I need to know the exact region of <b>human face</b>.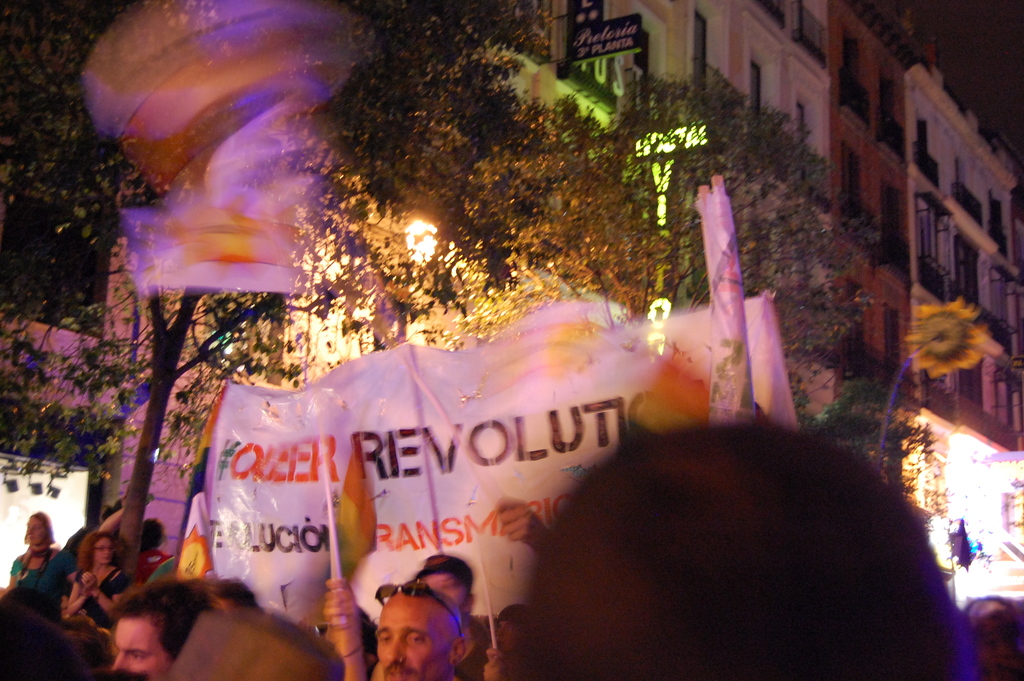
Region: pyautogui.locateOnScreen(106, 615, 180, 680).
